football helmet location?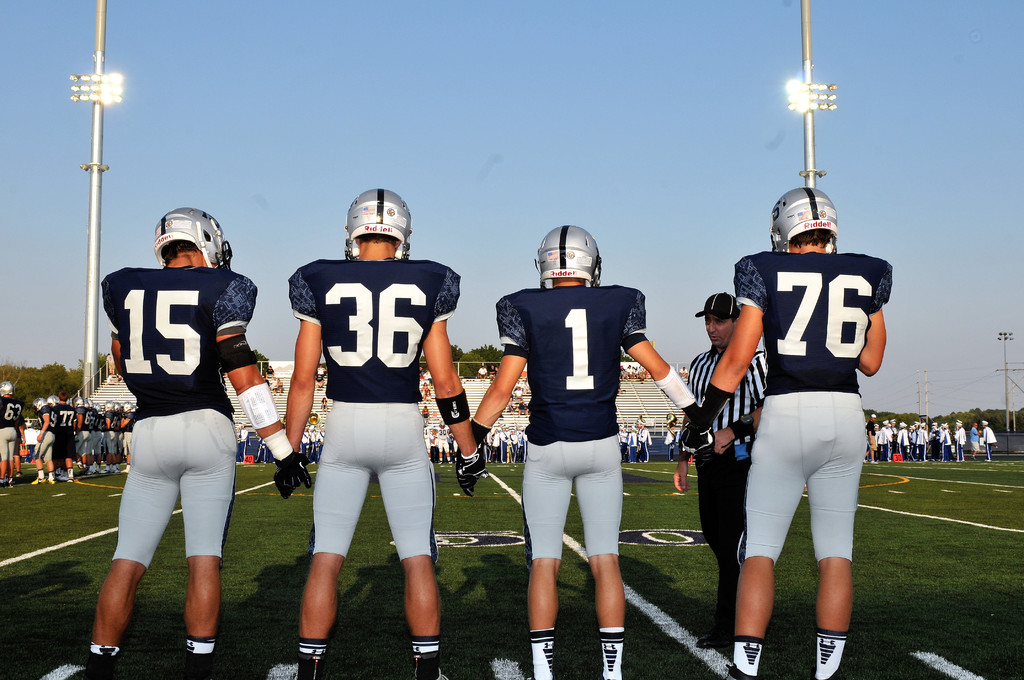
<box>339,186,413,260</box>
